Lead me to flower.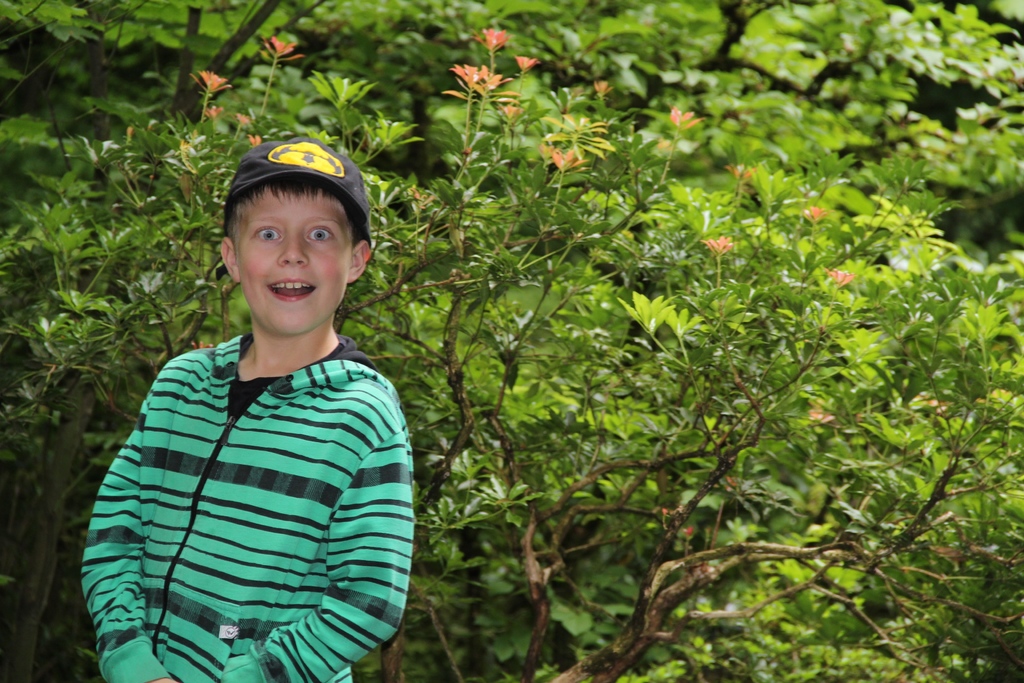
Lead to region(245, 128, 264, 147).
